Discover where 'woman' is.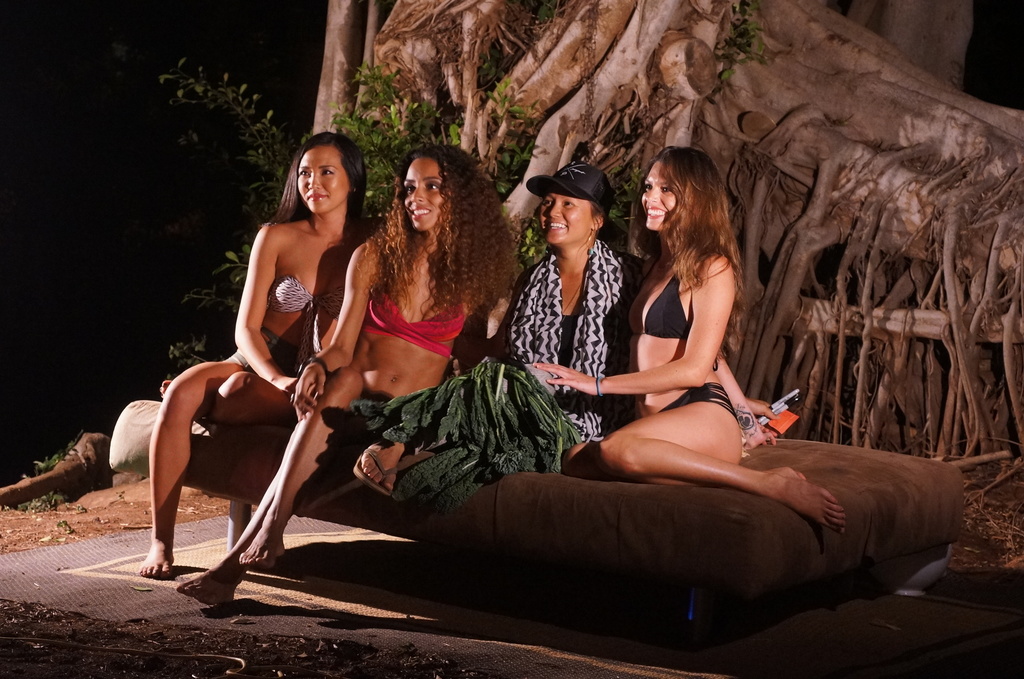
Discovered at <box>351,161,778,497</box>.
